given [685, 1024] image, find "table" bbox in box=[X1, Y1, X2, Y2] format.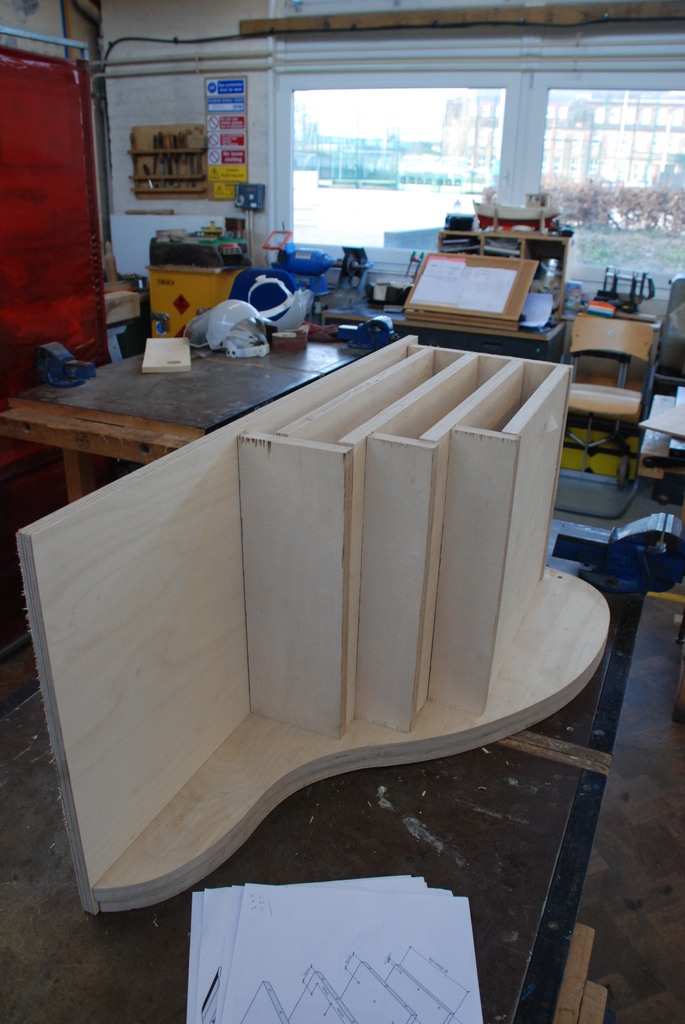
box=[1, 328, 385, 503].
